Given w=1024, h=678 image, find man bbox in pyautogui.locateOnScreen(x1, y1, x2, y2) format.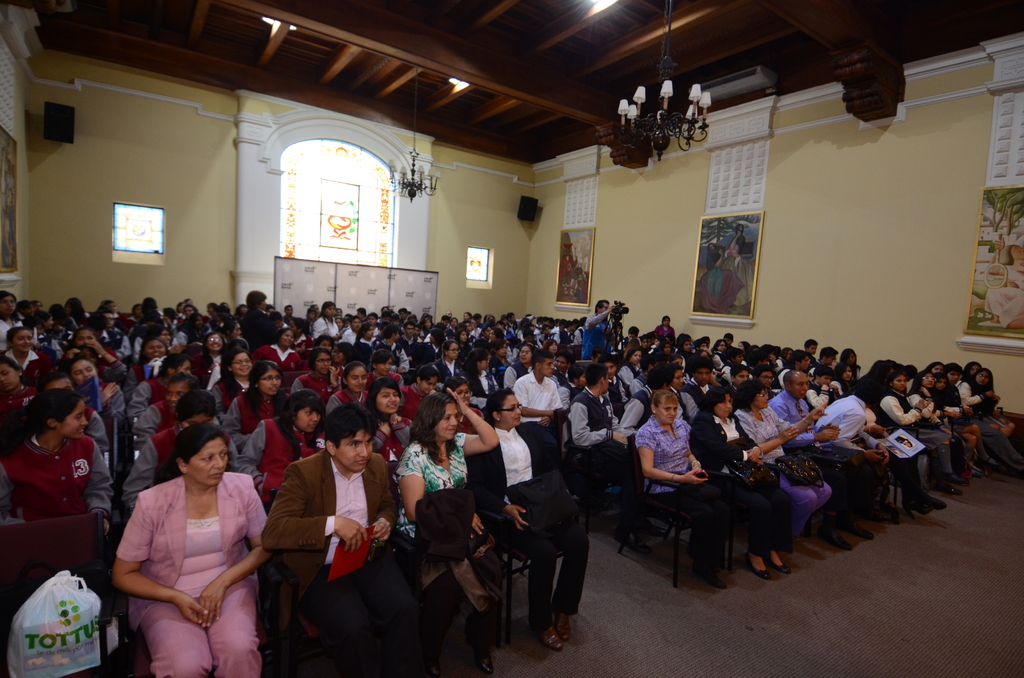
pyautogui.locateOnScreen(504, 309, 523, 331).
